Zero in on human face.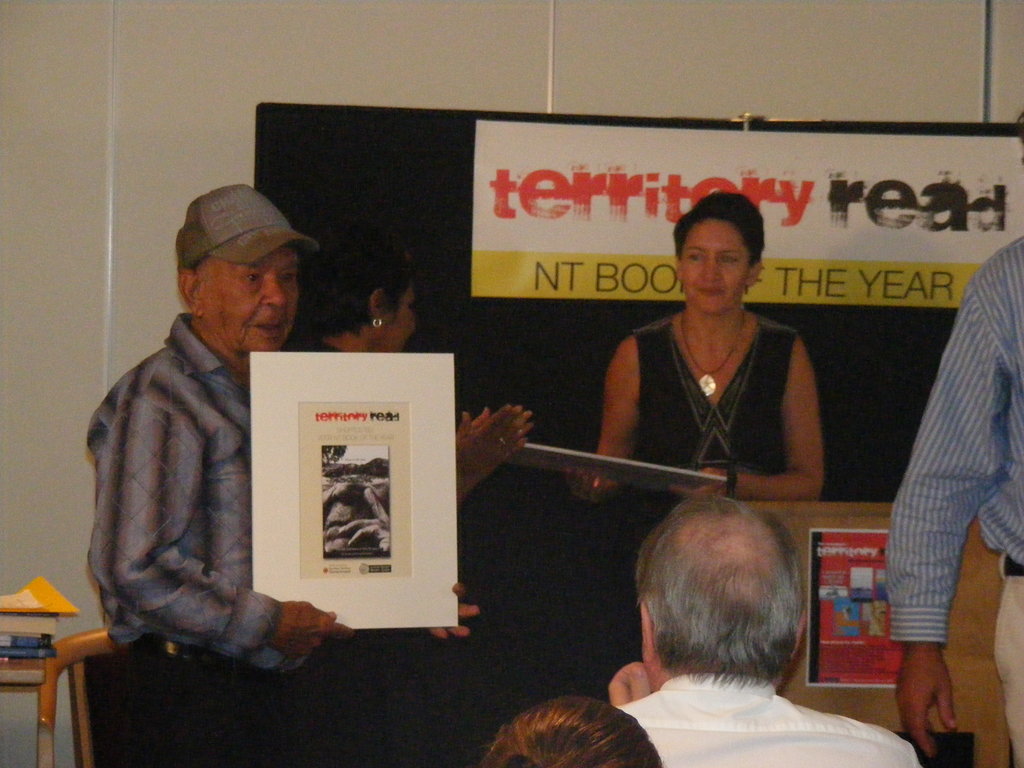
Zeroed in: {"x1": 388, "y1": 291, "x2": 419, "y2": 353}.
